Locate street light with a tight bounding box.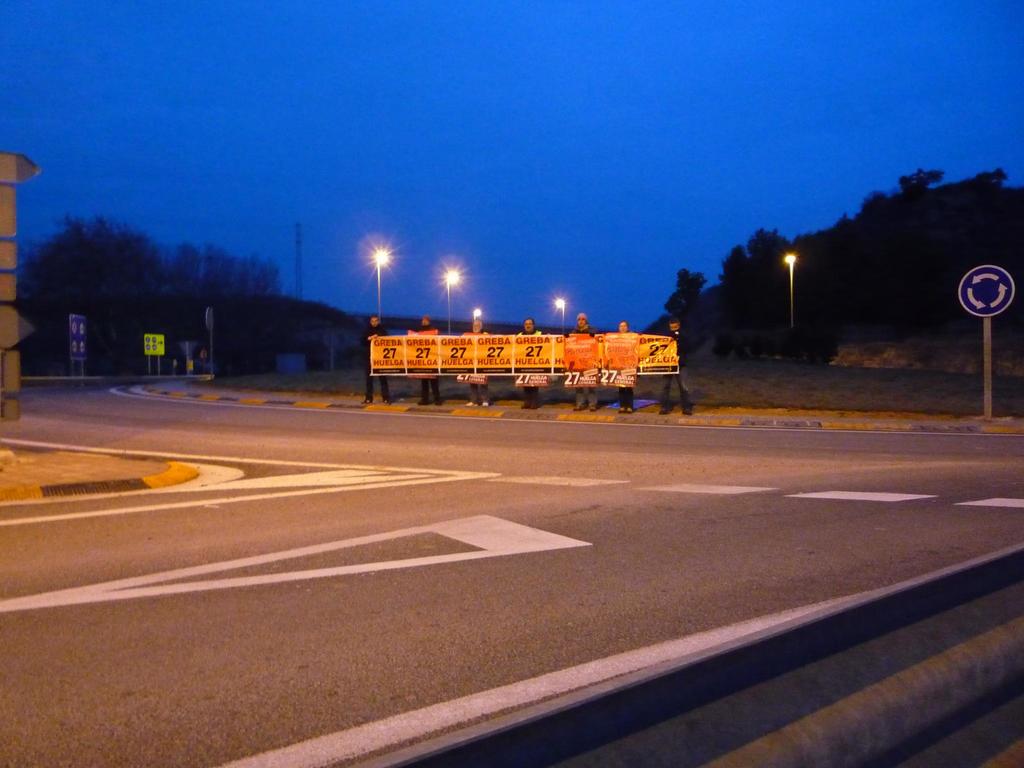
bbox=[470, 303, 480, 323].
